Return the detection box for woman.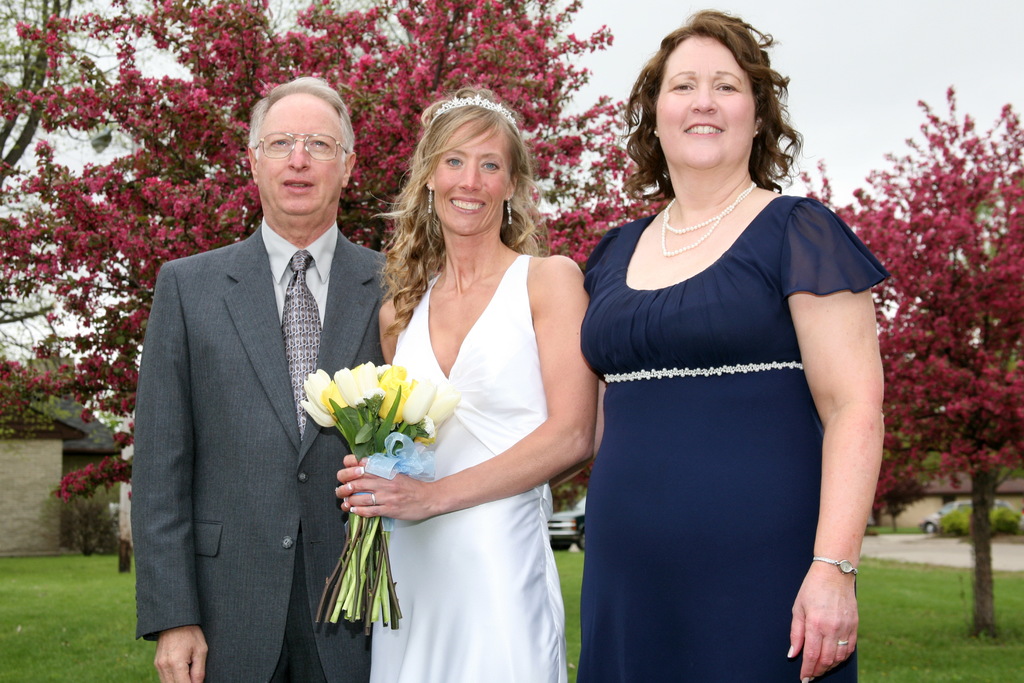
bbox=(577, 13, 890, 682).
